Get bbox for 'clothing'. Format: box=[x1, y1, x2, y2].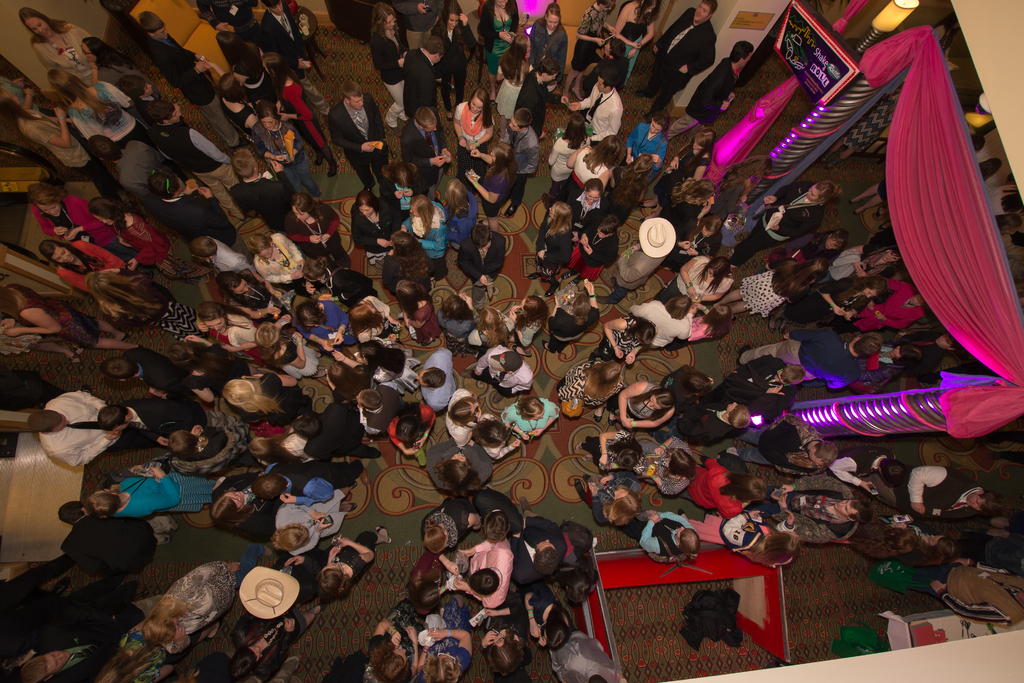
box=[678, 588, 737, 650].
